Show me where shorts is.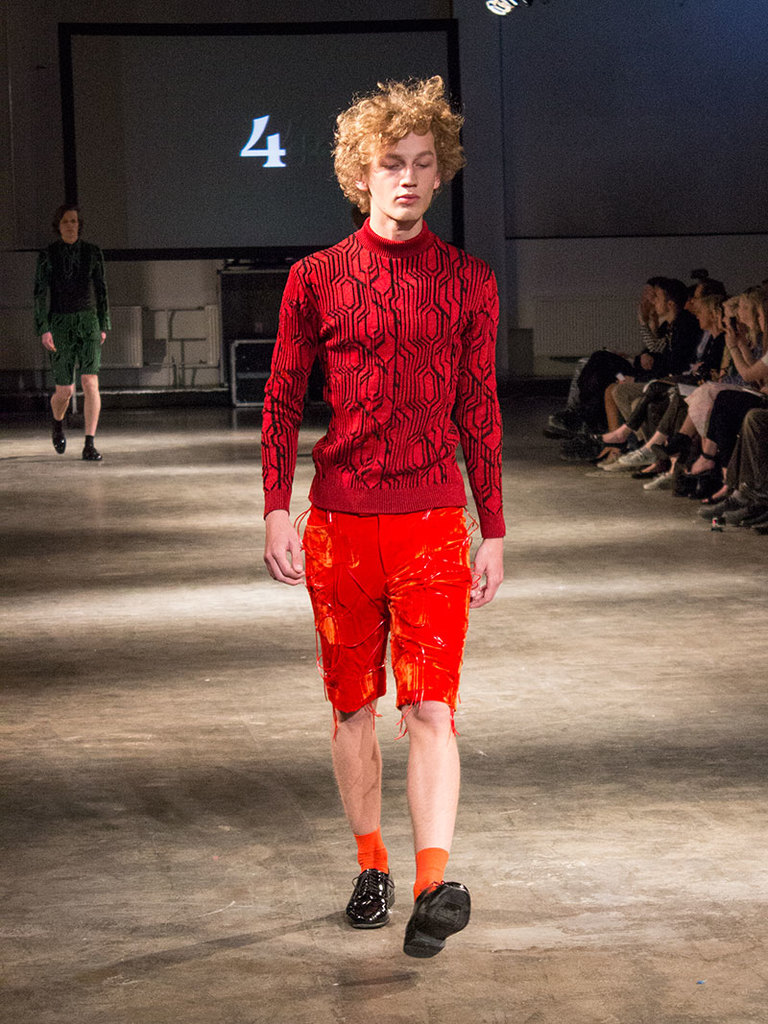
shorts is at BBox(47, 308, 102, 384).
